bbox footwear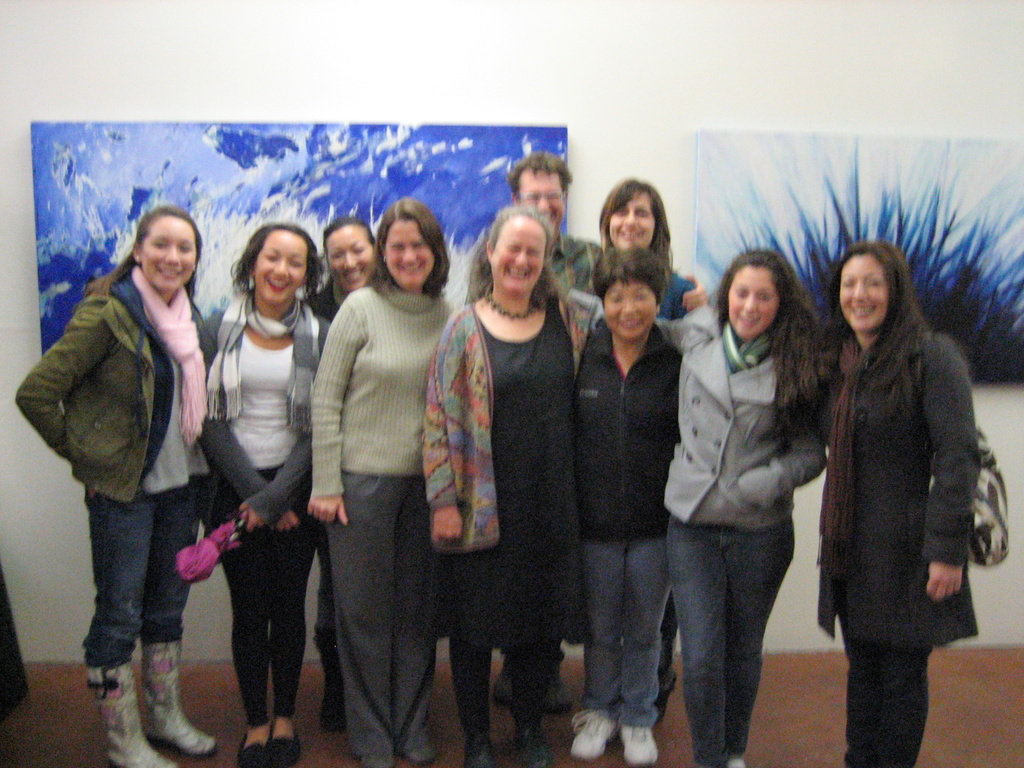
134 640 222 759
